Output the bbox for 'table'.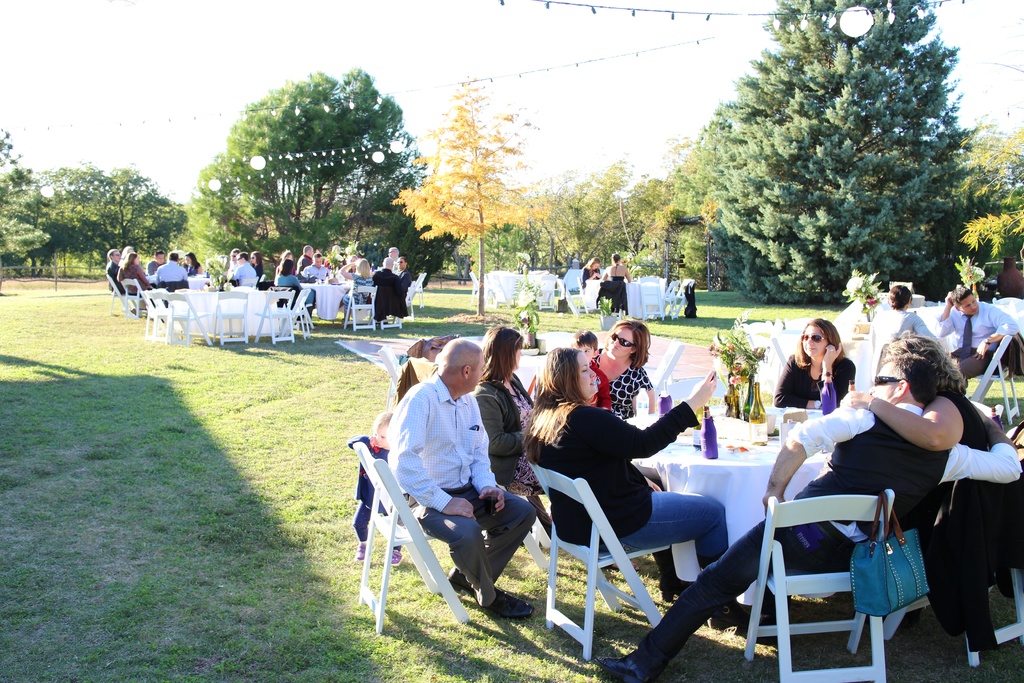
474:258:557:311.
